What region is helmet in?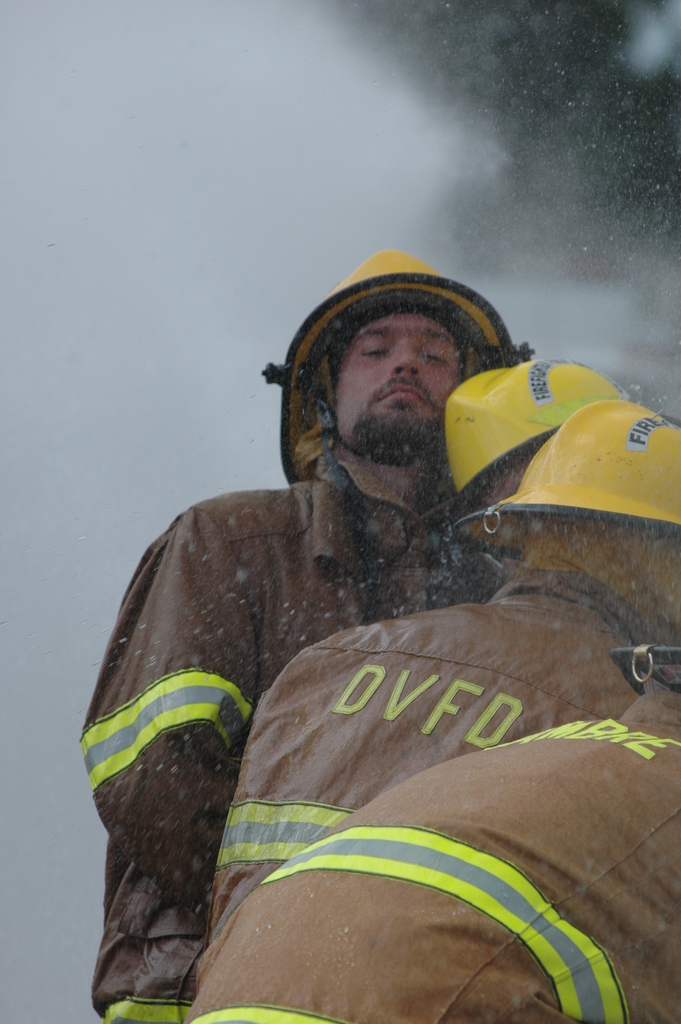
[x1=440, y1=360, x2=624, y2=521].
